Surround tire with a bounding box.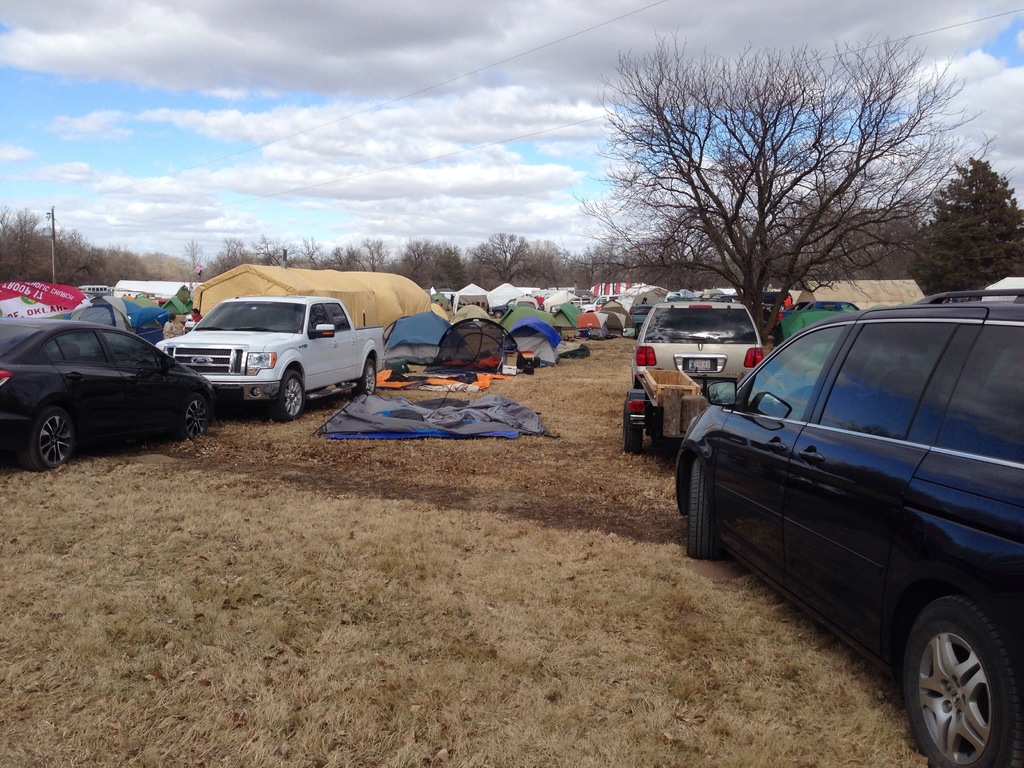
<box>351,358,381,404</box>.
